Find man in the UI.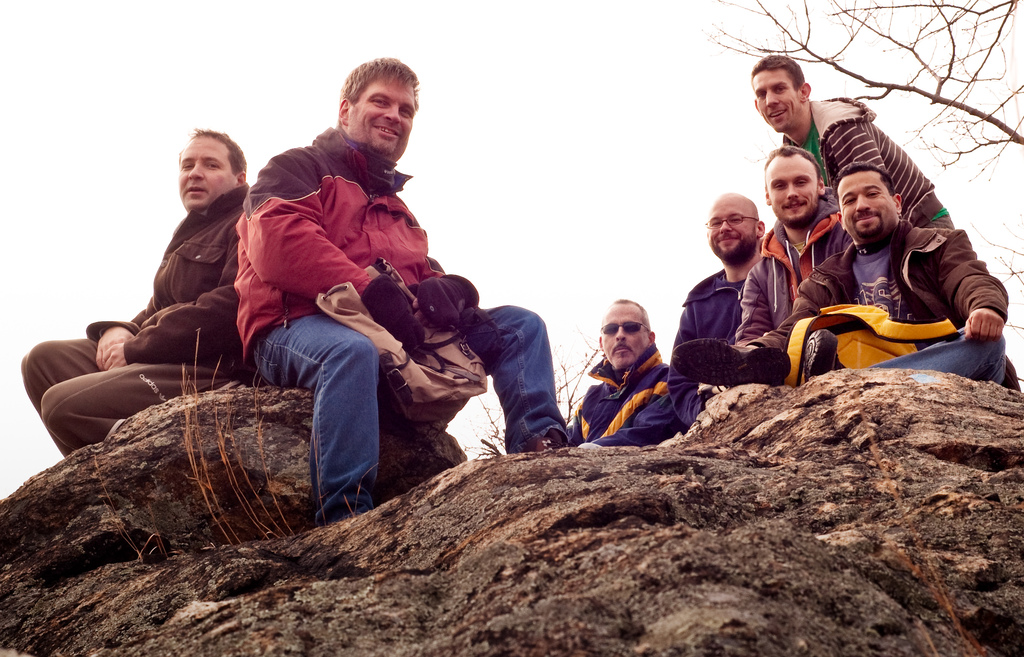
UI element at 569 294 678 447.
